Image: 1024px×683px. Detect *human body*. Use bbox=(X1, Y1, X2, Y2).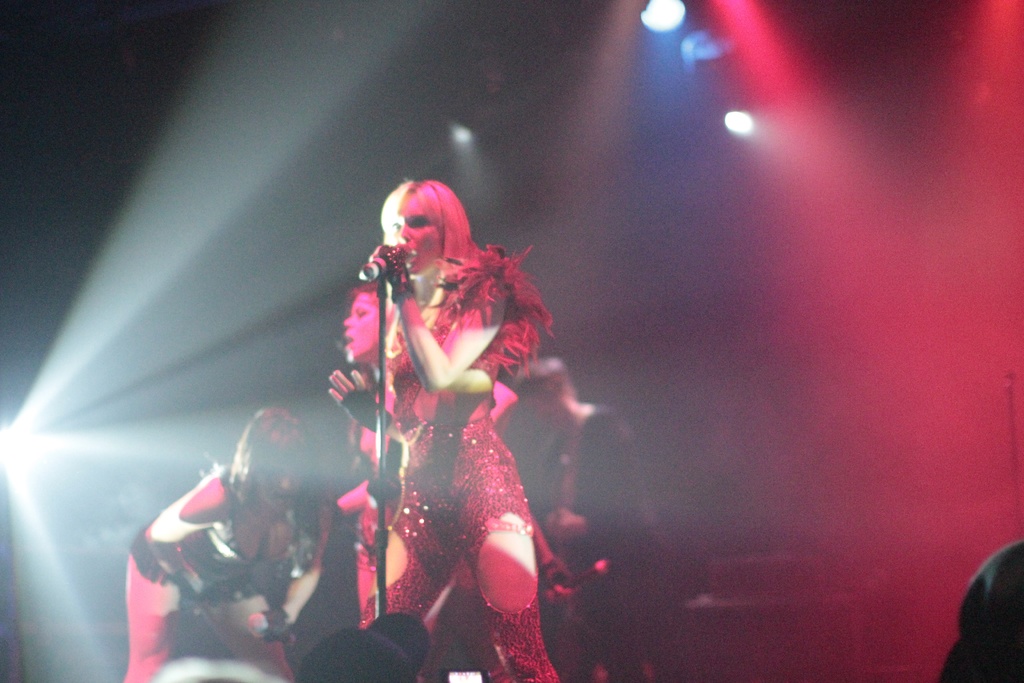
bbox=(148, 407, 330, 682).
